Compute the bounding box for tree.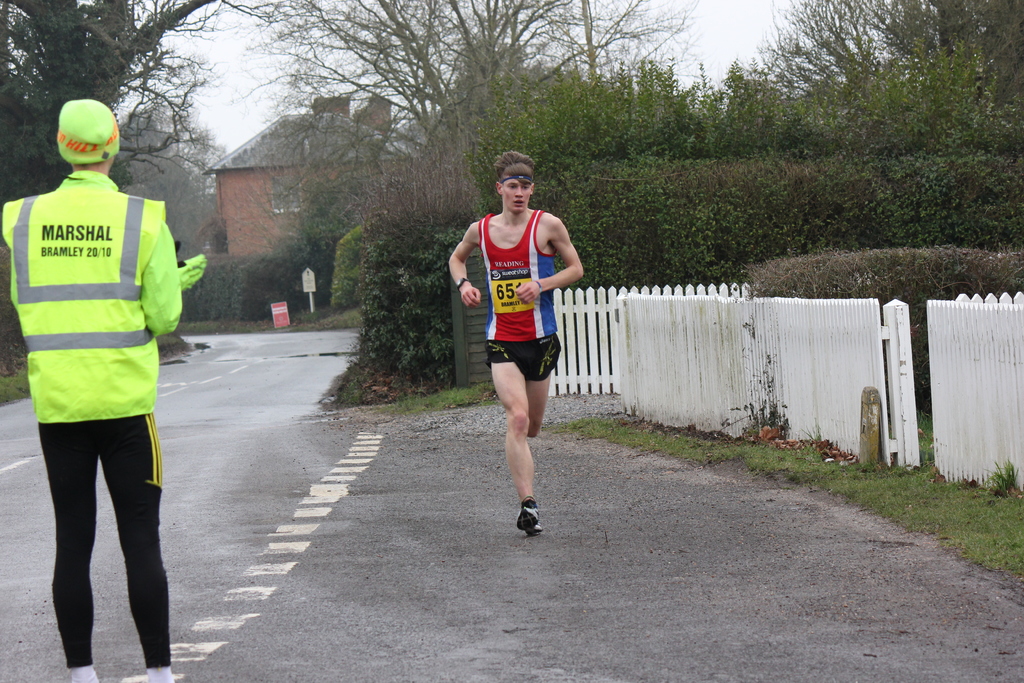
{"left": 234, "top": 0, "right": 703, "bottom": 185}.
